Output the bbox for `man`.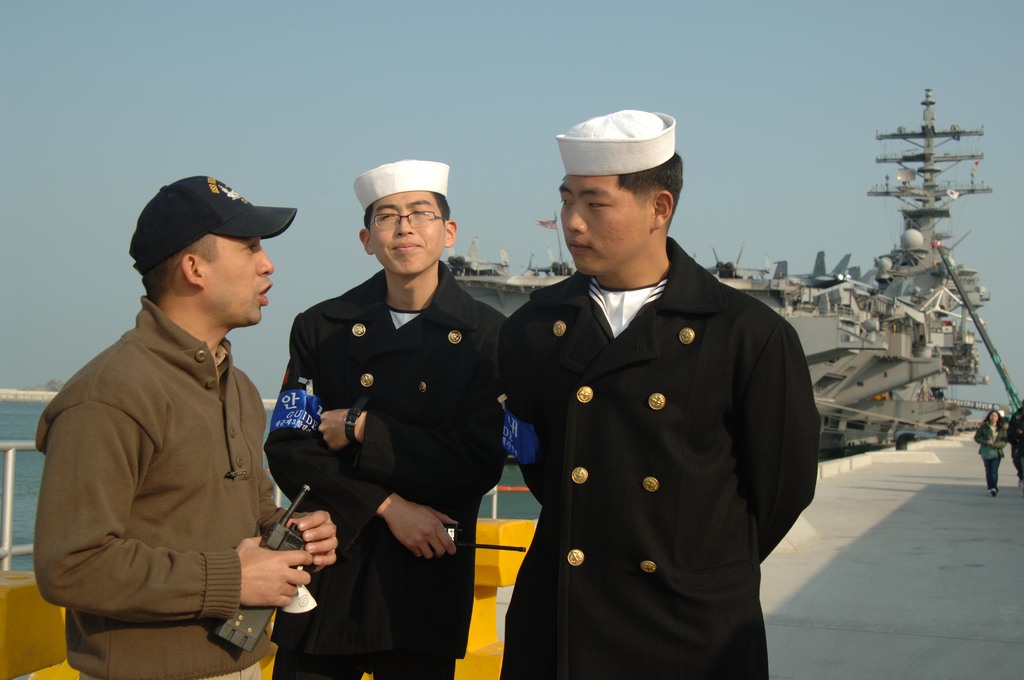
260,161,513,679.
